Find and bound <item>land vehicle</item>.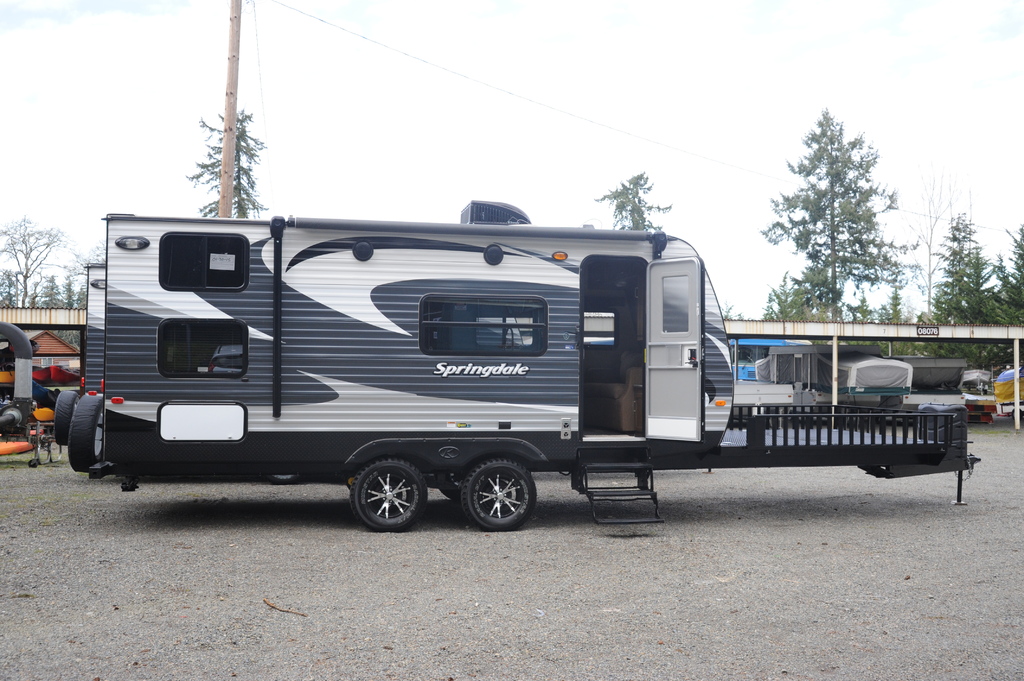
Bound: bbox=[56, 262, 110, 445].
